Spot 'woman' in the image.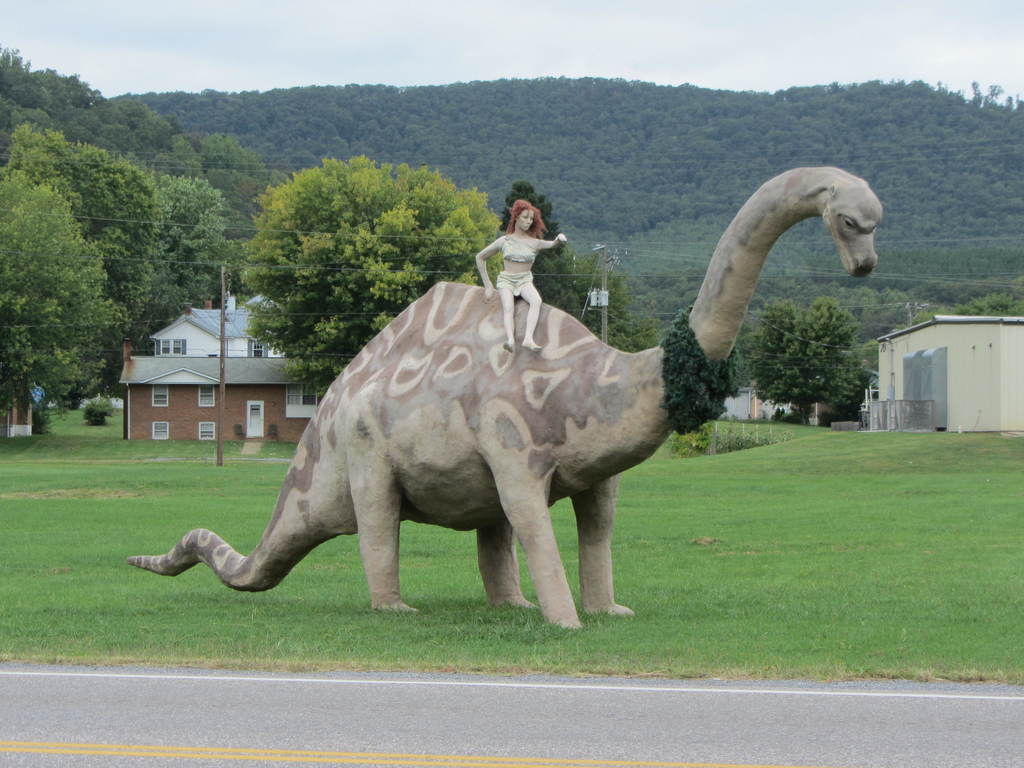
'woman' found at 469,195,568,351.
